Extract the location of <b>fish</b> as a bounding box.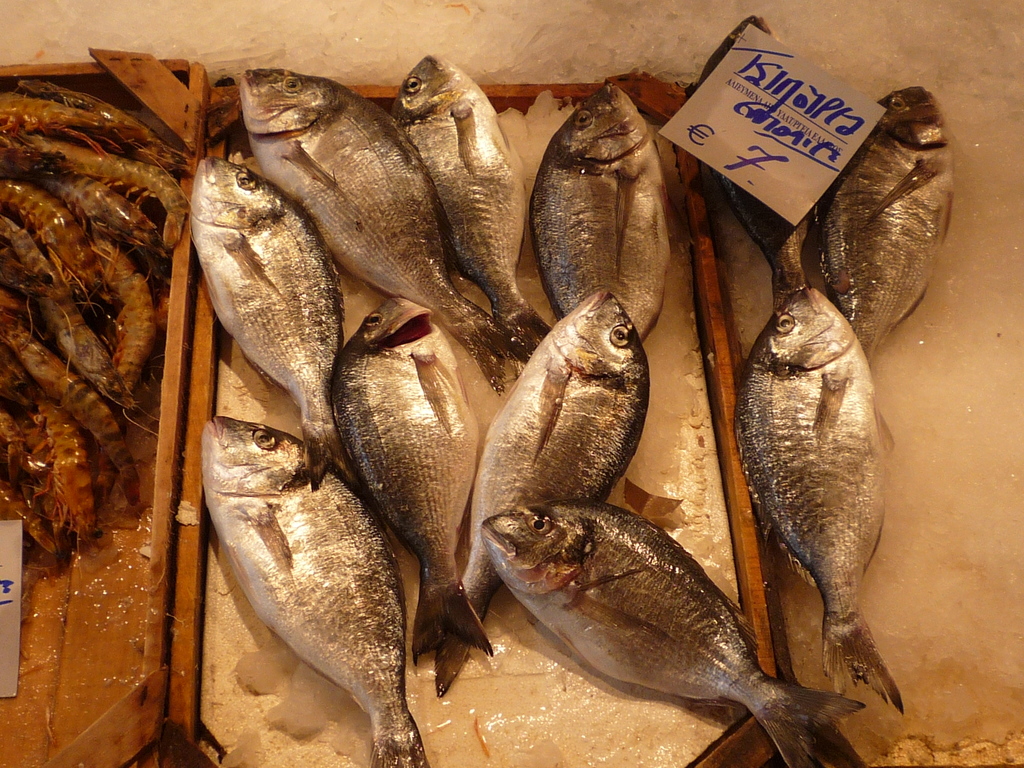
box(328, 301, 485, 668).
